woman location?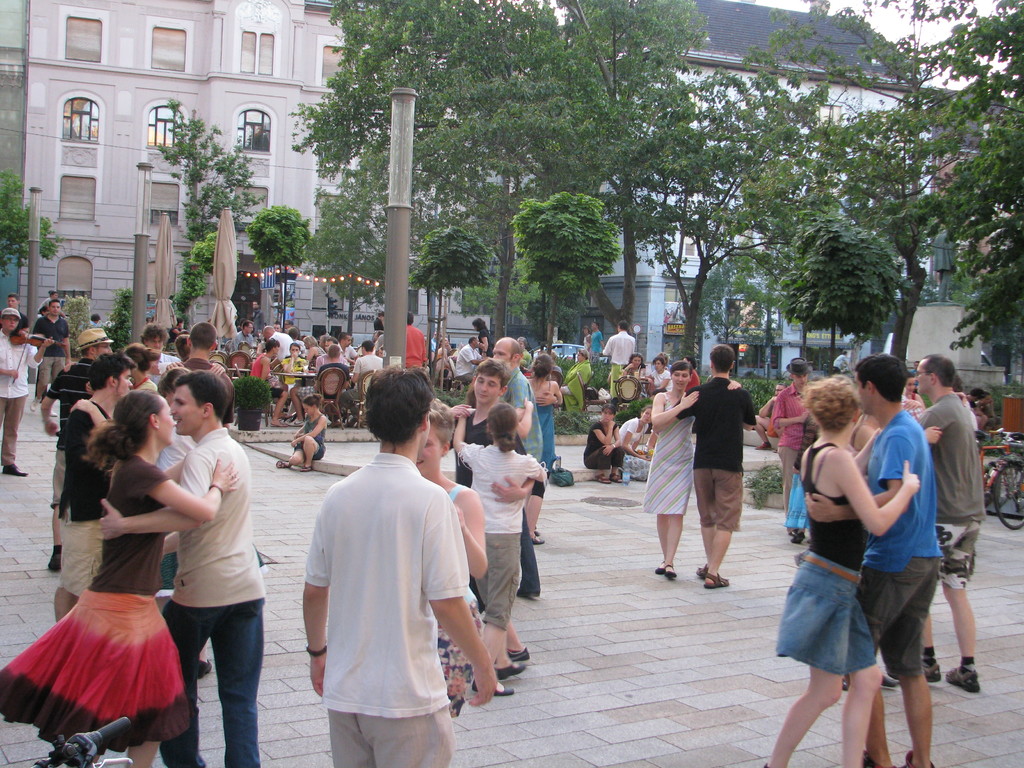
Rect(413, 399, 491, 720)
